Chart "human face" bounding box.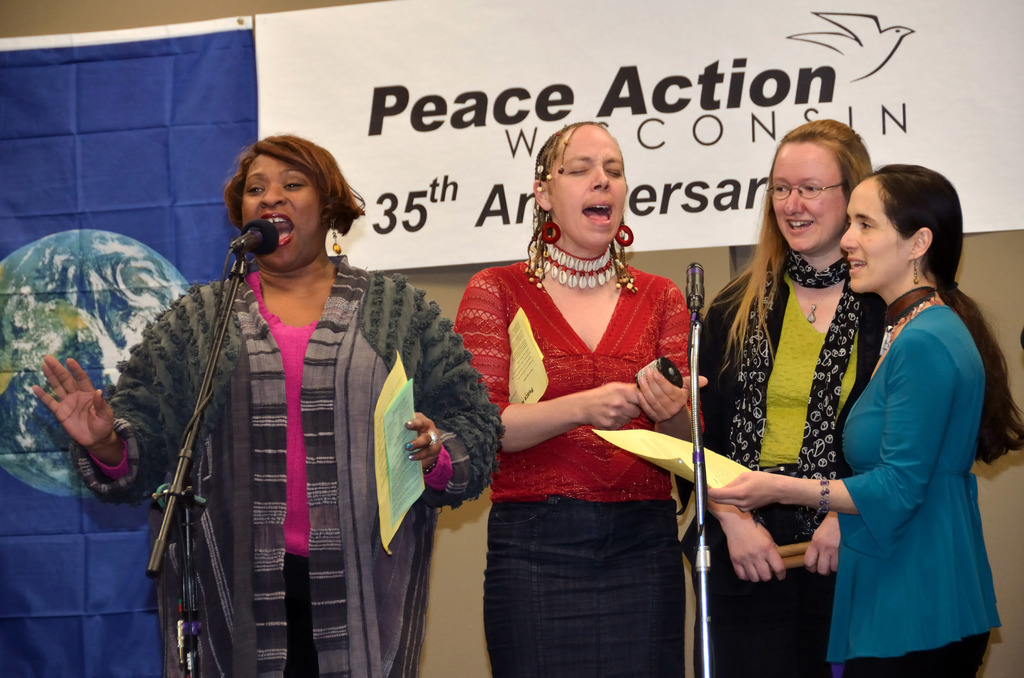
Charted: [x1=845, y1=182, x2=911, y2=295].
